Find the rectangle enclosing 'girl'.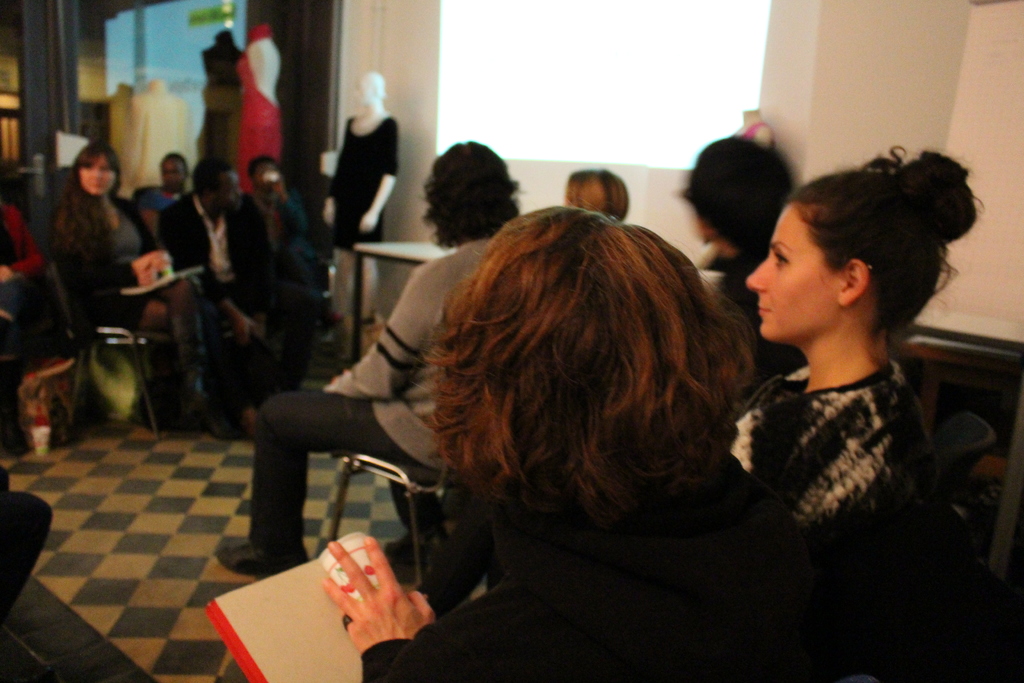
bbox=[748, 140, 979, 501].
